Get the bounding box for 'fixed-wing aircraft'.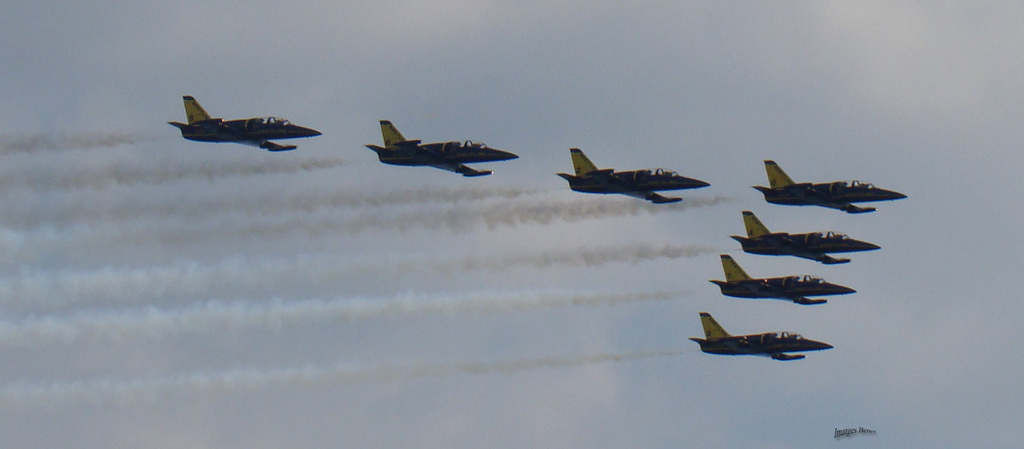
[750, 151, 909, 216].
